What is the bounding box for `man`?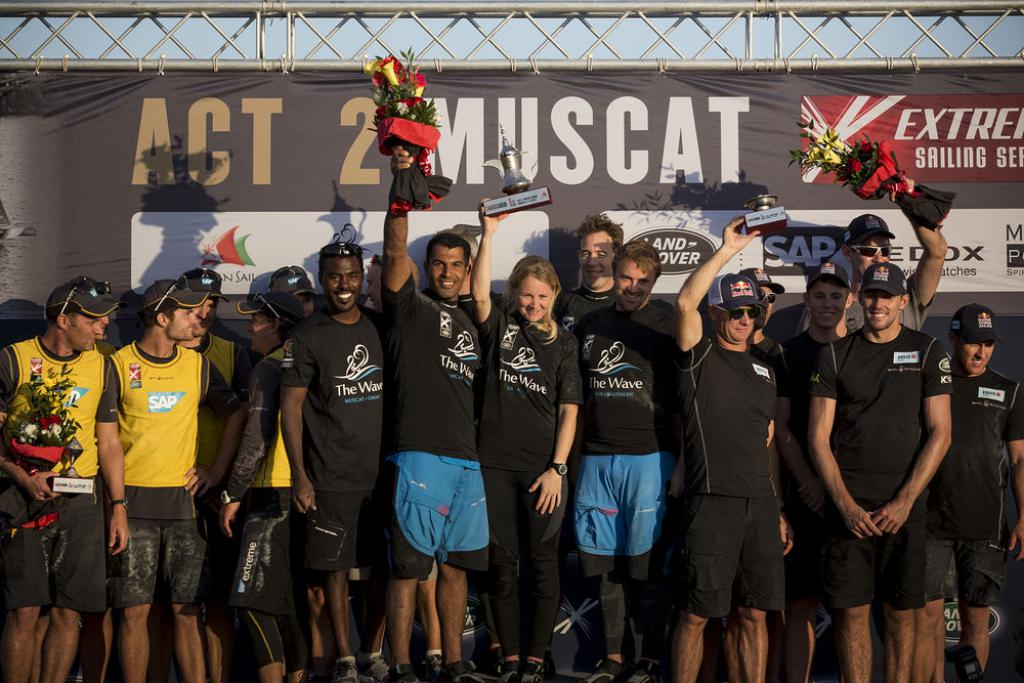
l=560, t=250, r=705, b=682.
